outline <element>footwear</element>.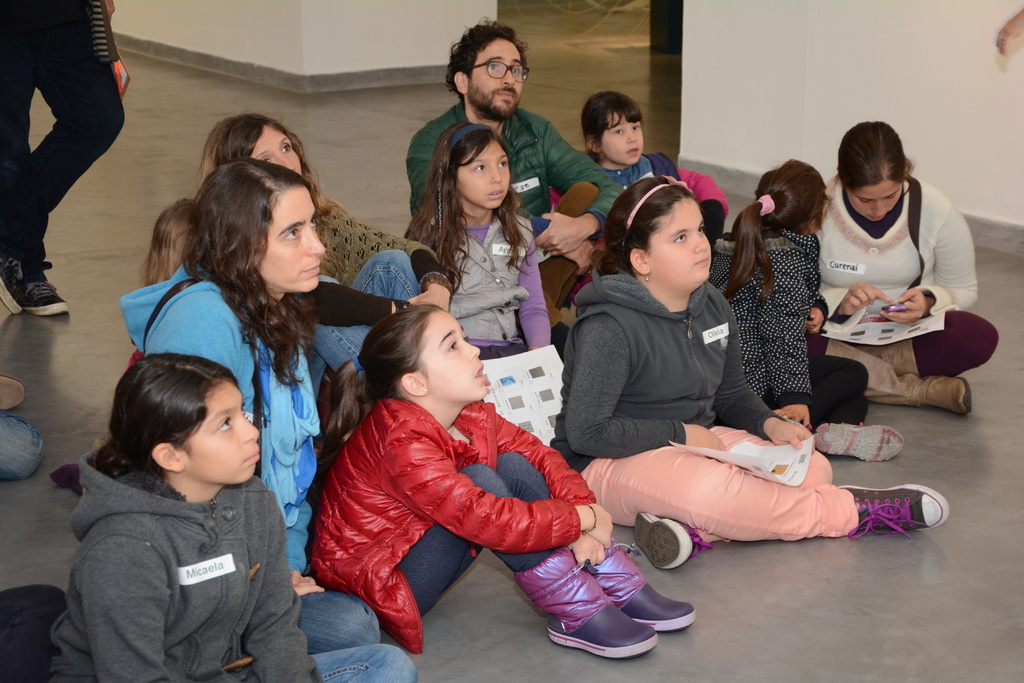
Outline: x1=0, y1=263, x2=74, y2=318.
